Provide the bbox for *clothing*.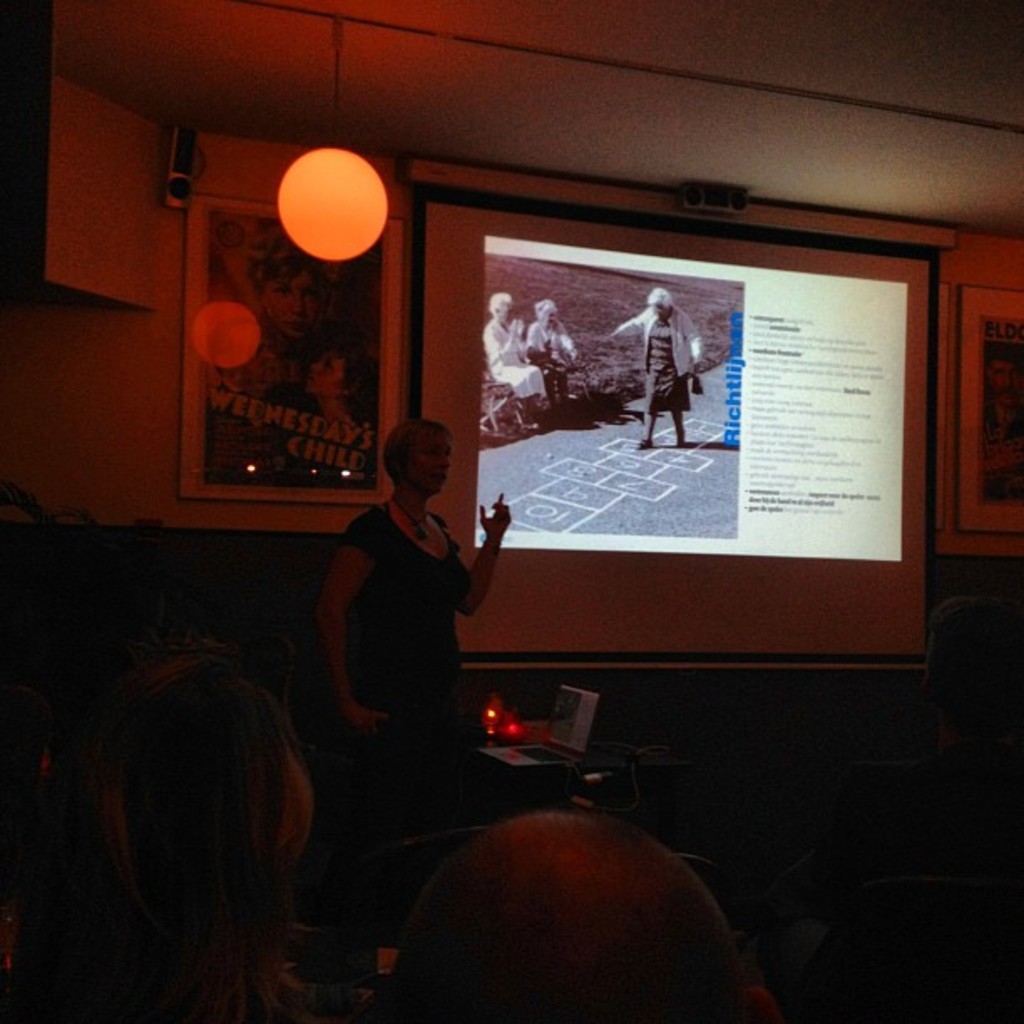
<region>475, 323, 556, 410</region>.
